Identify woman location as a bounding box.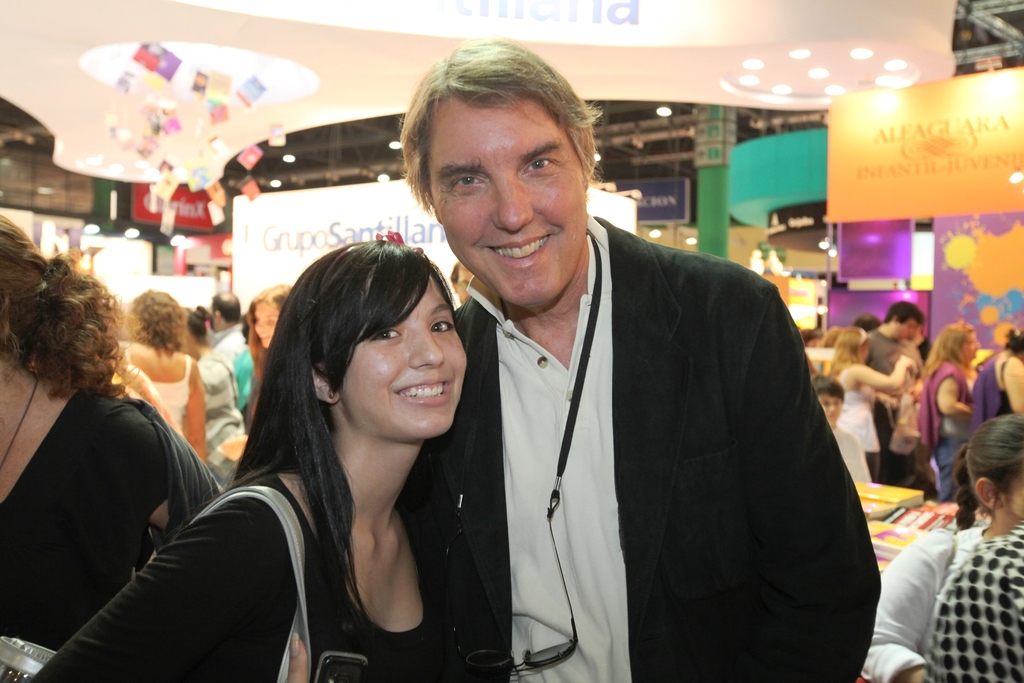
left=31, top=237, right=499, bottom=682.
